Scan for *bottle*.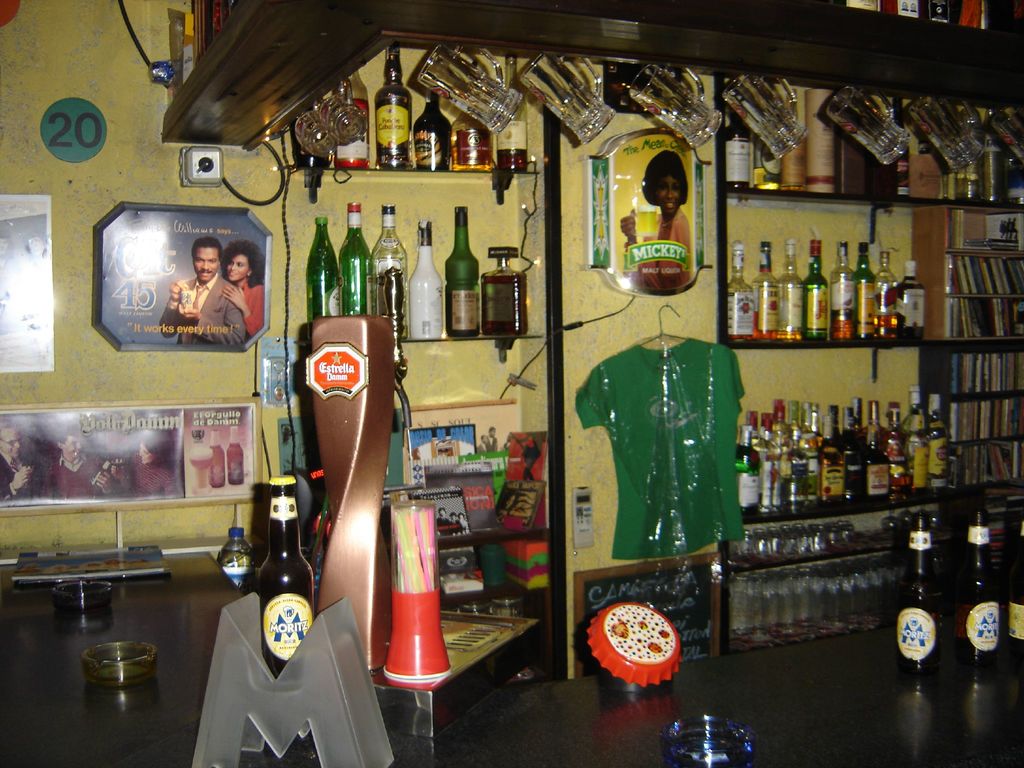
Scan result: <bbox>257, 475, 316, 678</bbox>.
